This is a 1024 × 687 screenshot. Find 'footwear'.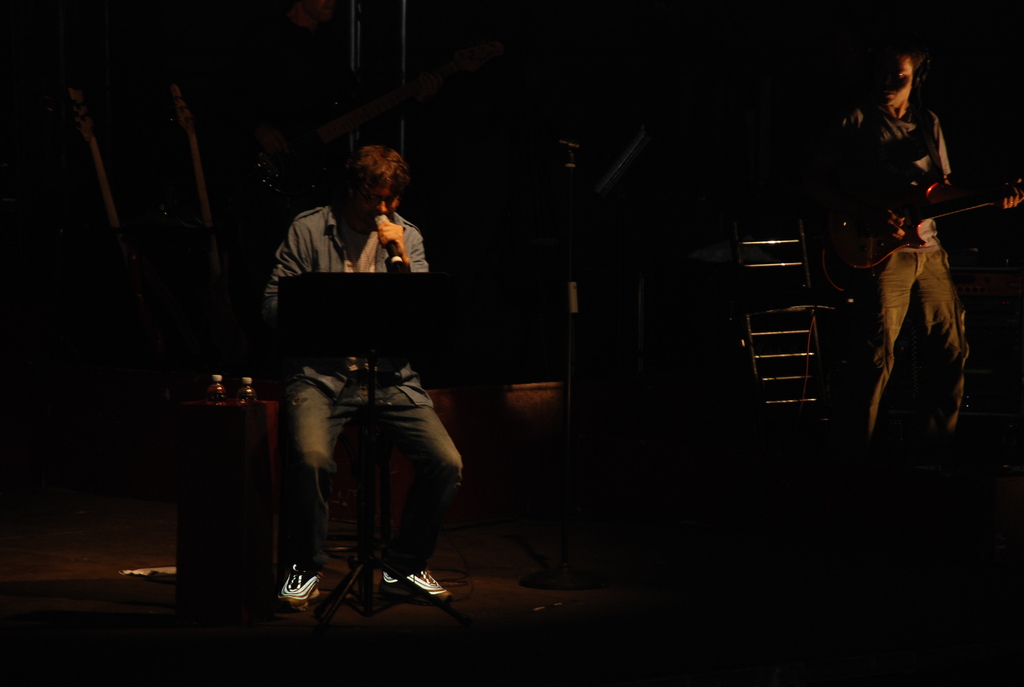
Bounding box: <region>276, 564, 319, 610</region>.
